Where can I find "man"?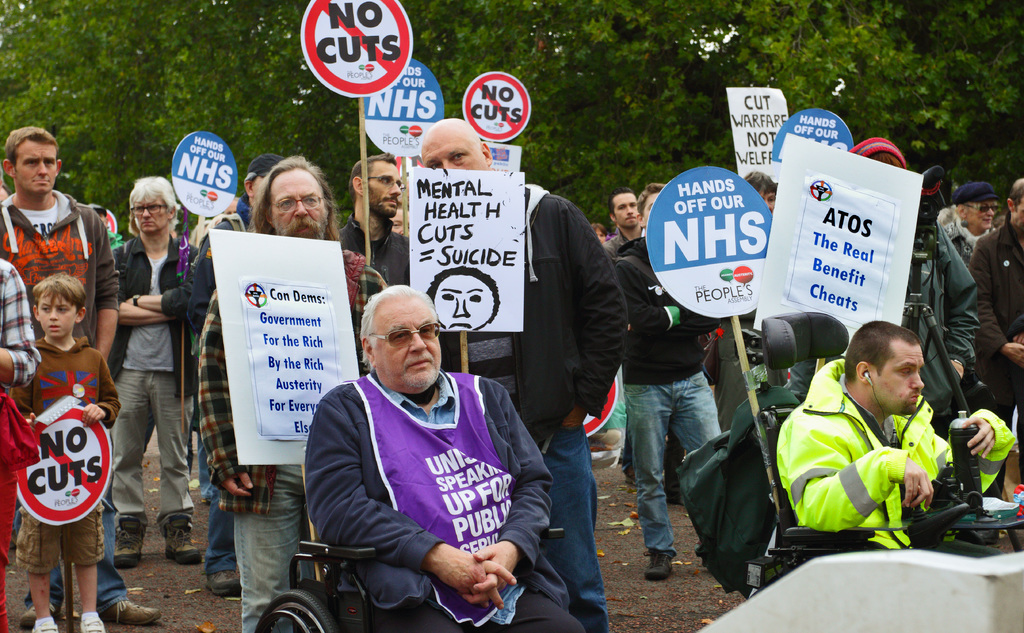
You can find it at x1=180 y1=148 x2=292 y2=593.
